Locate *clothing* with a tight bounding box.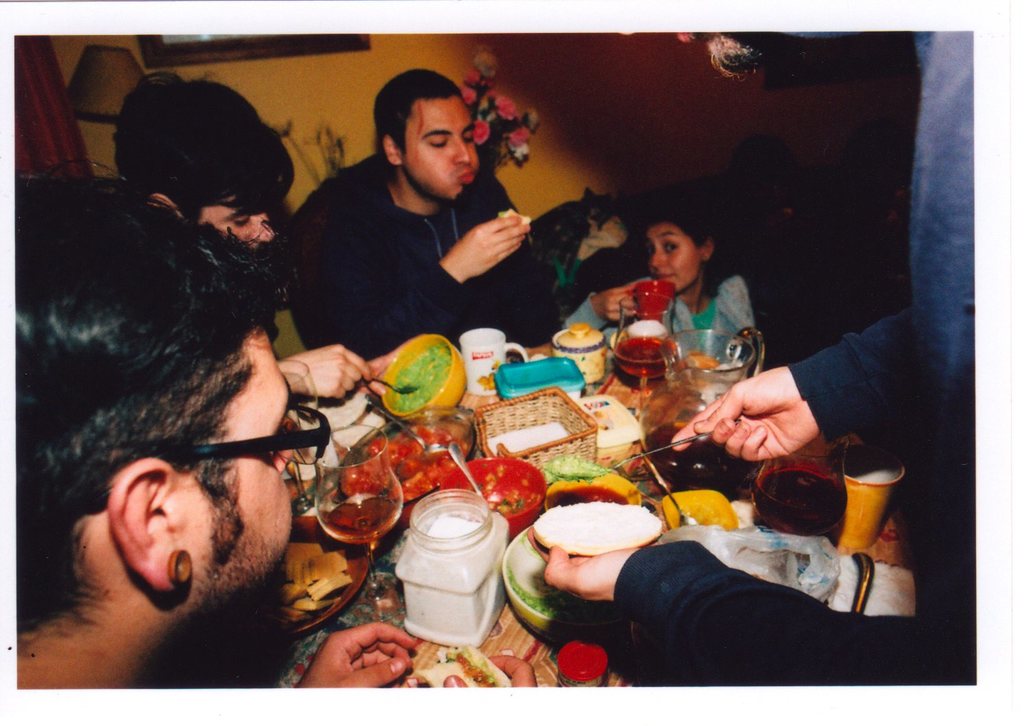
x1=291, y1=154, x2=621, y2=351.
